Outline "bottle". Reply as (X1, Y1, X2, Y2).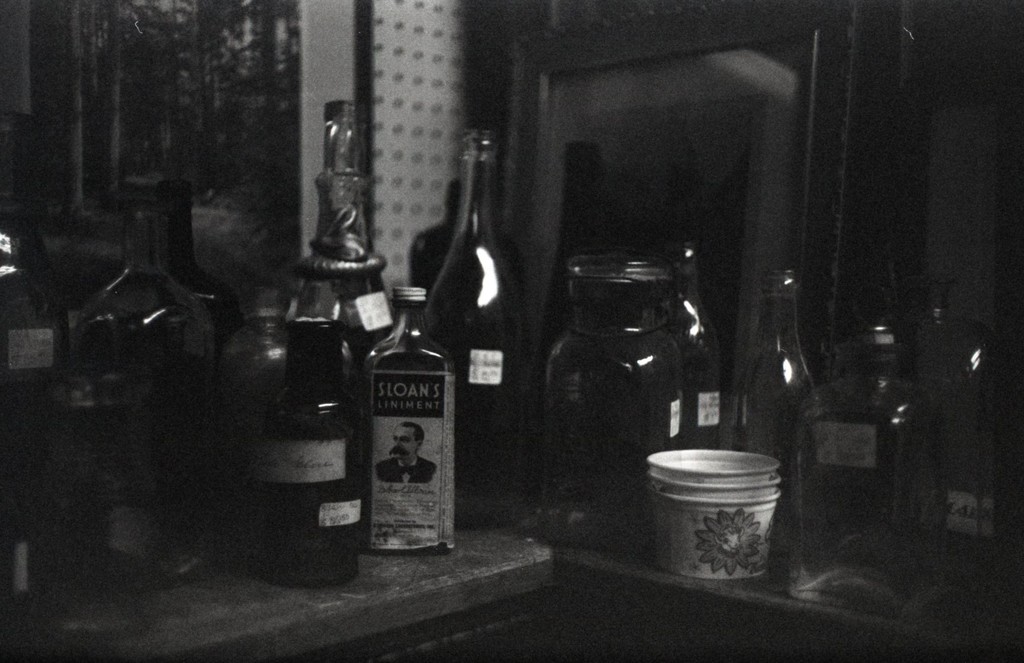
(666, 245, 721, 451).
